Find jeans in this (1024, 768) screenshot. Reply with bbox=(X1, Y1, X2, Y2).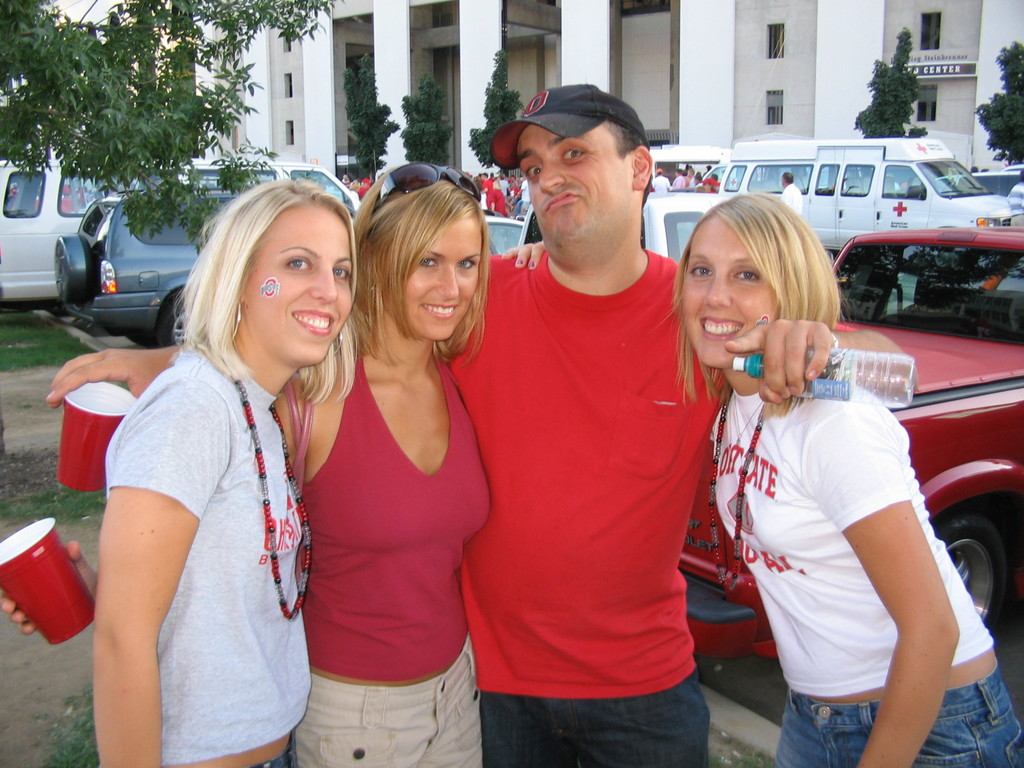
bbox=(477, 698, 710, 767).
